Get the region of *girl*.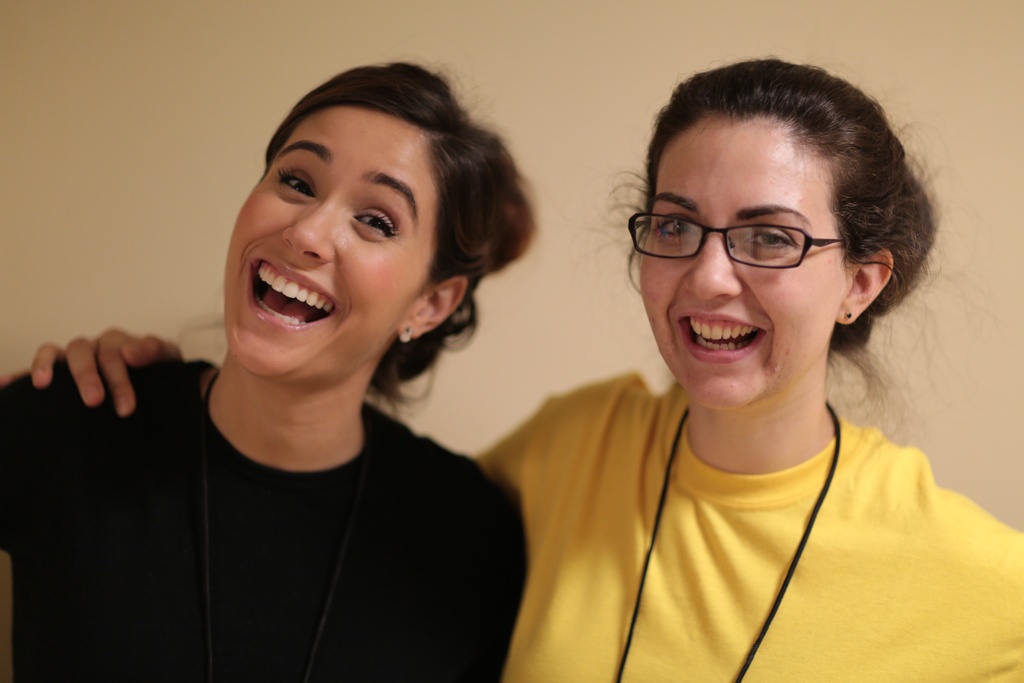
crop(0, 54, 532, 682).
